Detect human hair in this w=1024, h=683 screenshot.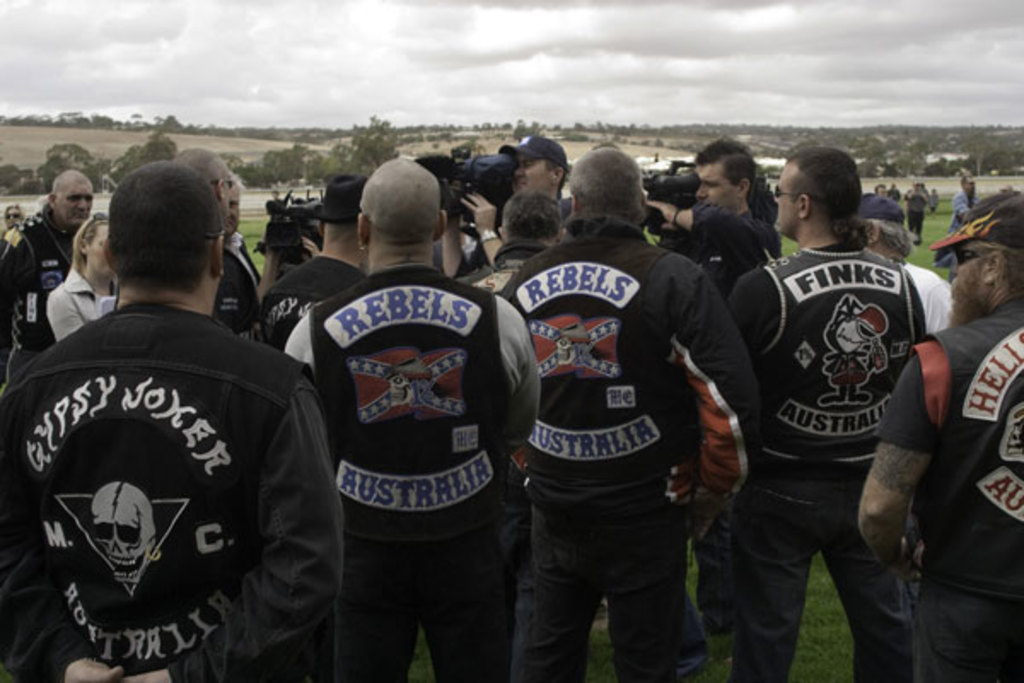
Detection: 68,213,108,282.
